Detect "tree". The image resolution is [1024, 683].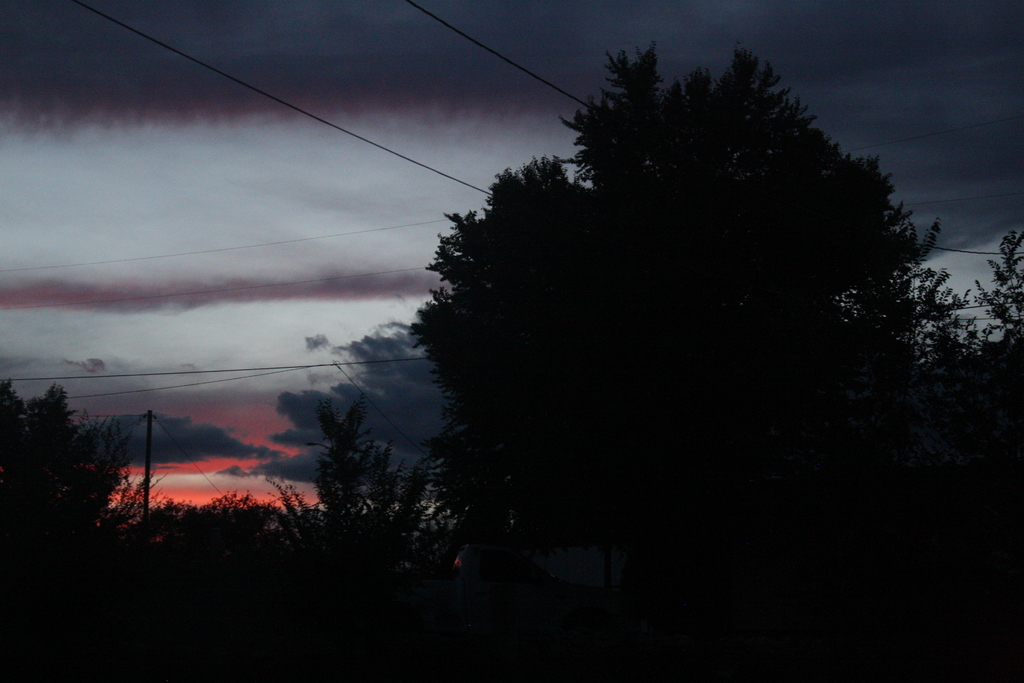
box=[401, 40, 1023, 682].
